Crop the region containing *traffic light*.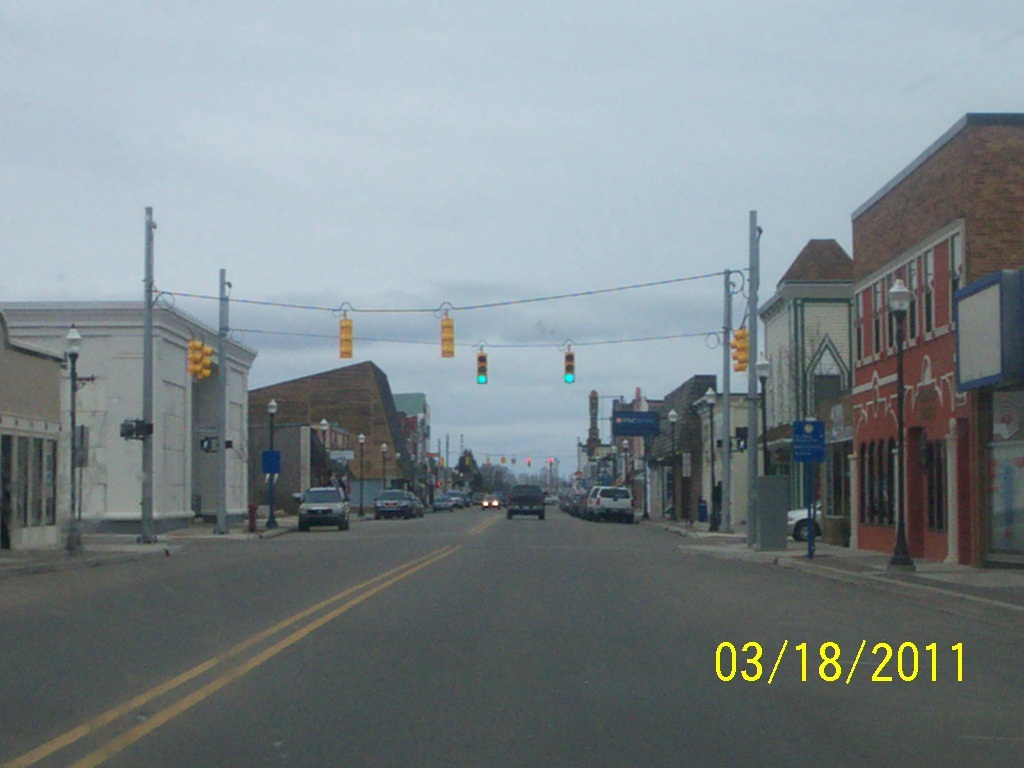
Crop region: (x1=441, y1=459, x2=443, y2=464).
